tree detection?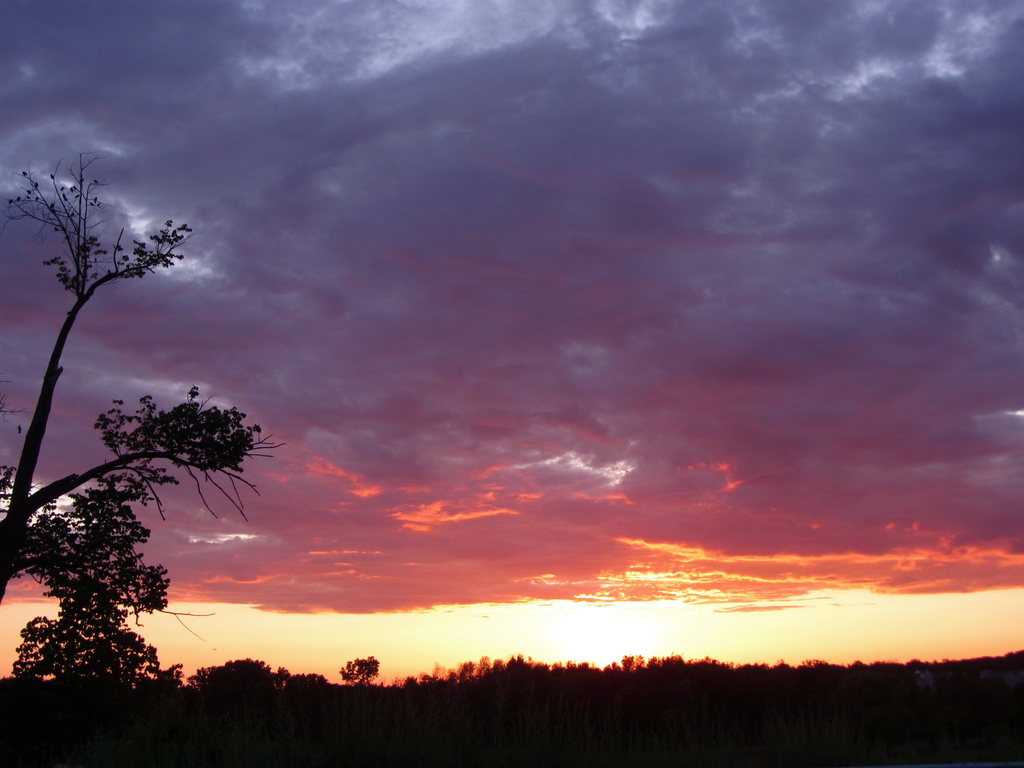
{"left": 0, "top": 162, "right": 272, "bottom": 644}
